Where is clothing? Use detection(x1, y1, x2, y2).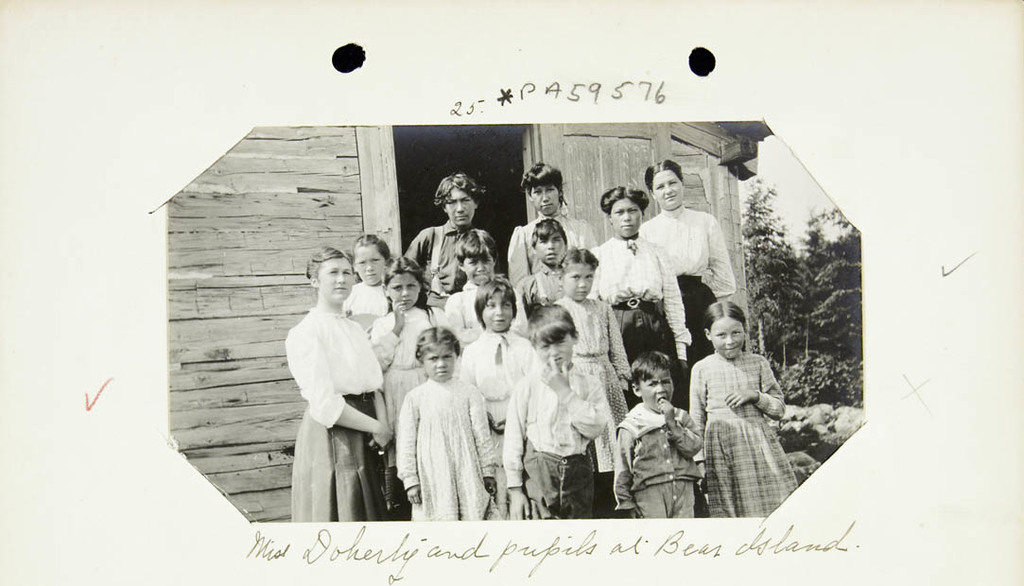
detection(612, 405, 701, 520).
